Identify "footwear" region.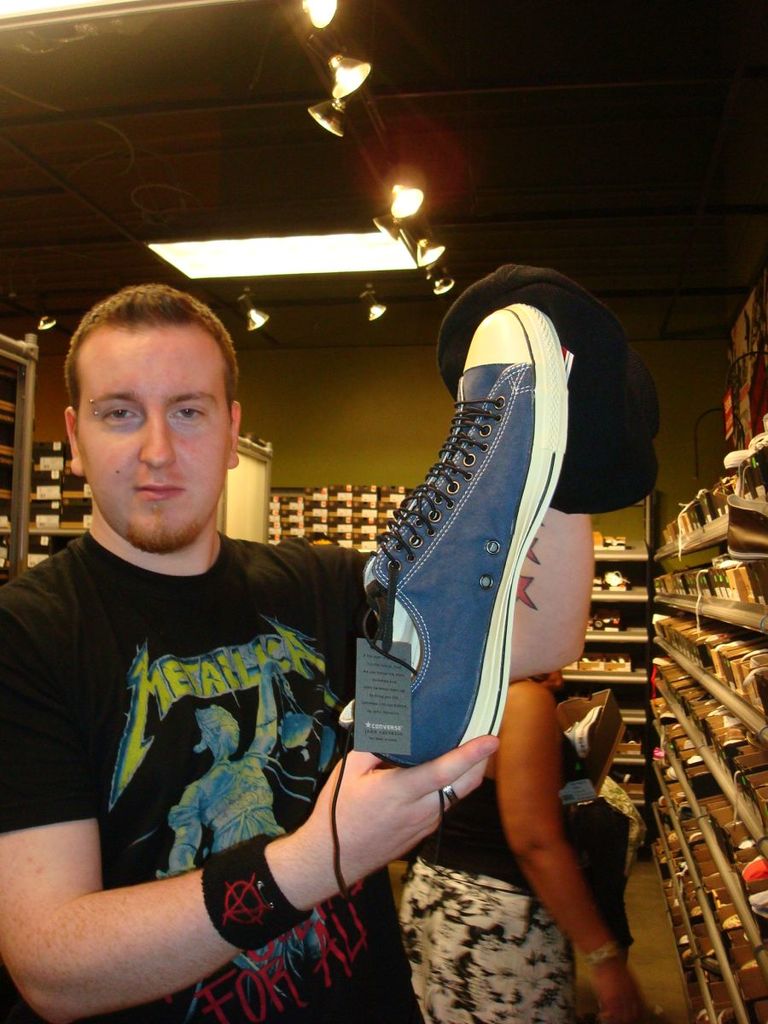
Region: <bbox>607, 568, 628, 586</bbox>.
